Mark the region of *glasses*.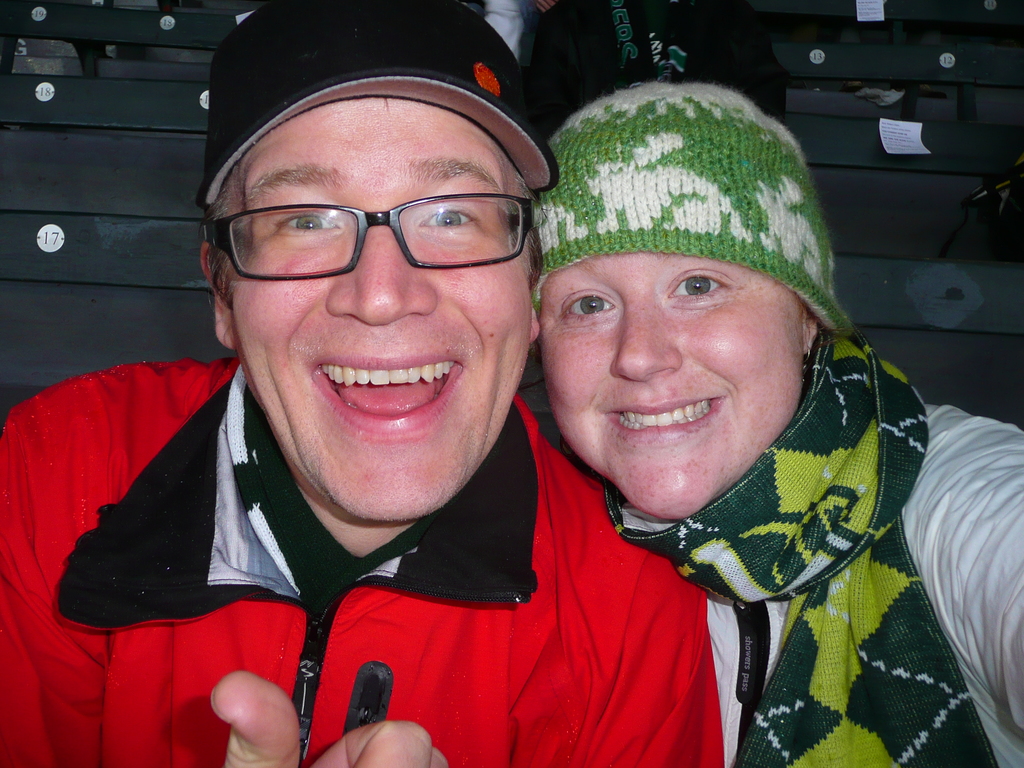
Region: crop(202, 195, 534, 282).
